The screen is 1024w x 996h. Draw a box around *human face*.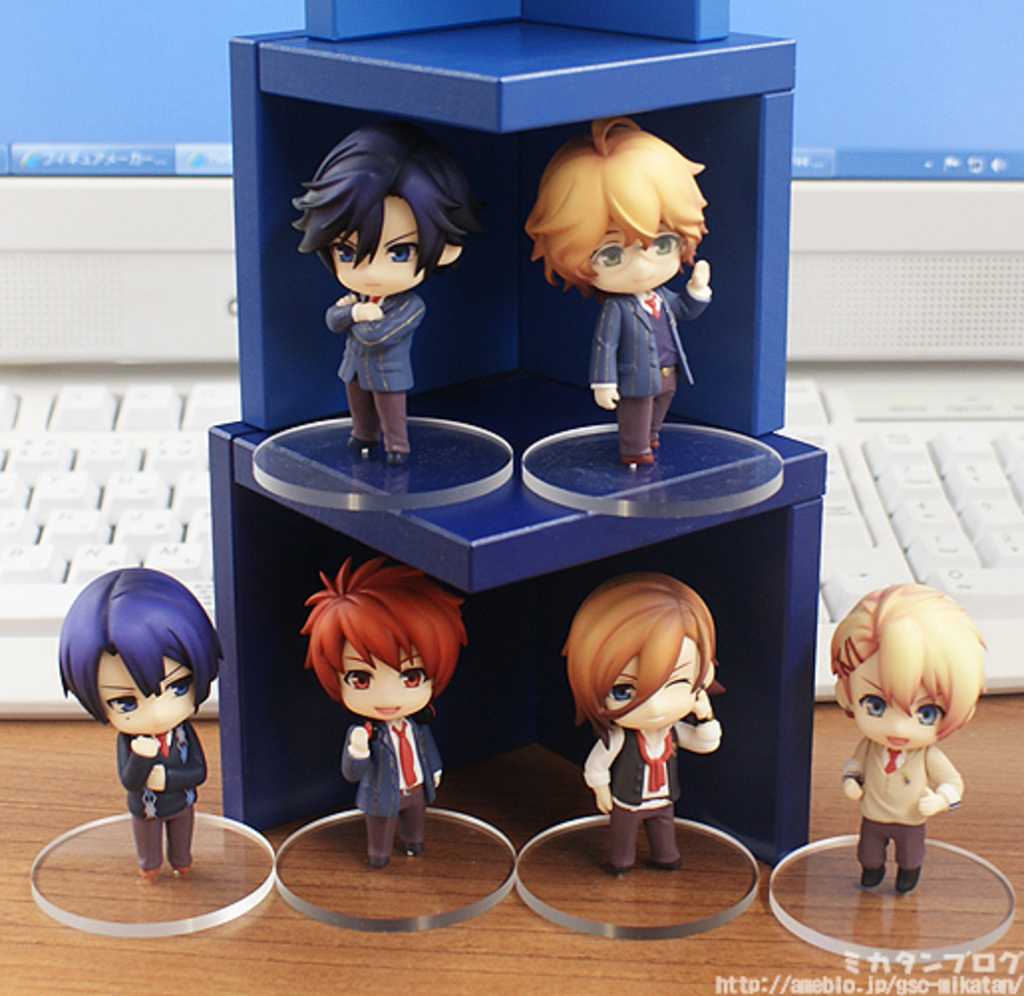
<bbox>845, 650, 940, 755</bbox>.
